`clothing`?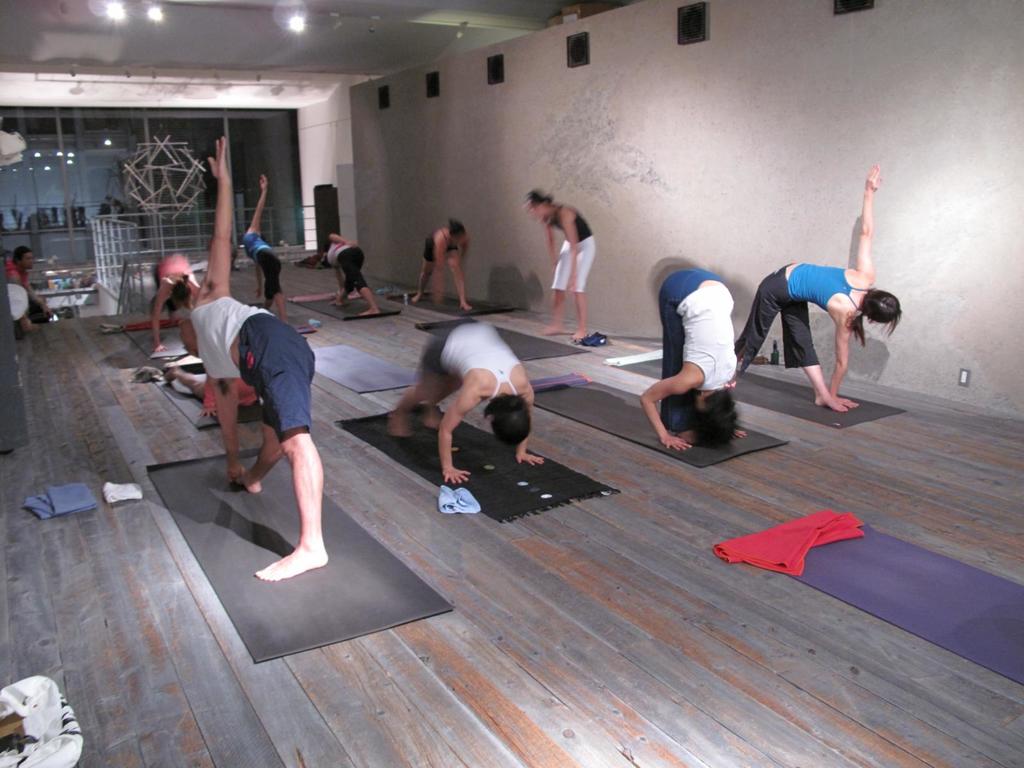
BBox(426, 323, 518, 398)
